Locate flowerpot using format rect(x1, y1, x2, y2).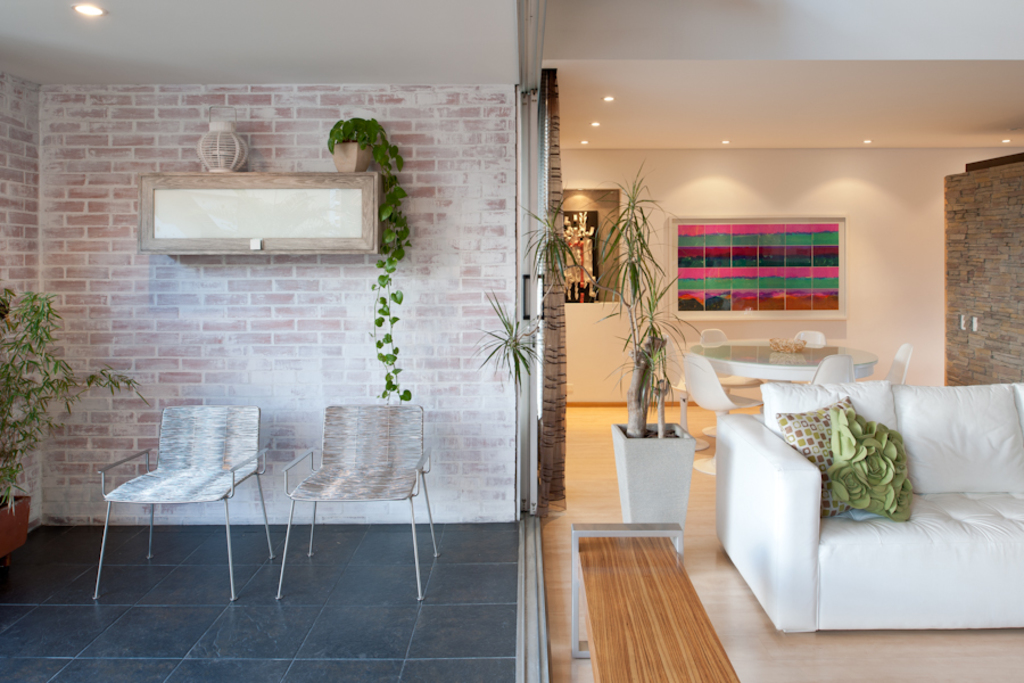
rect(609, 415, 692, 534).
